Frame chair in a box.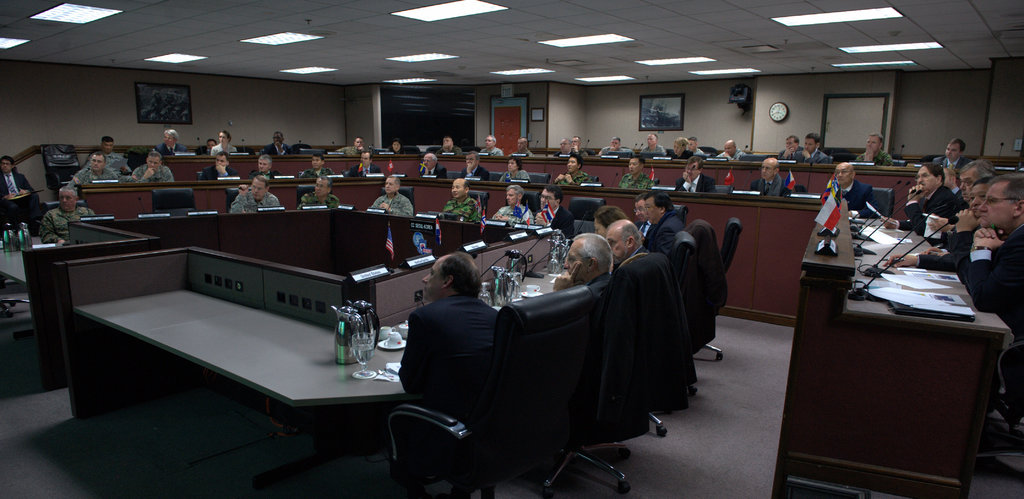
342,169,351,177.
